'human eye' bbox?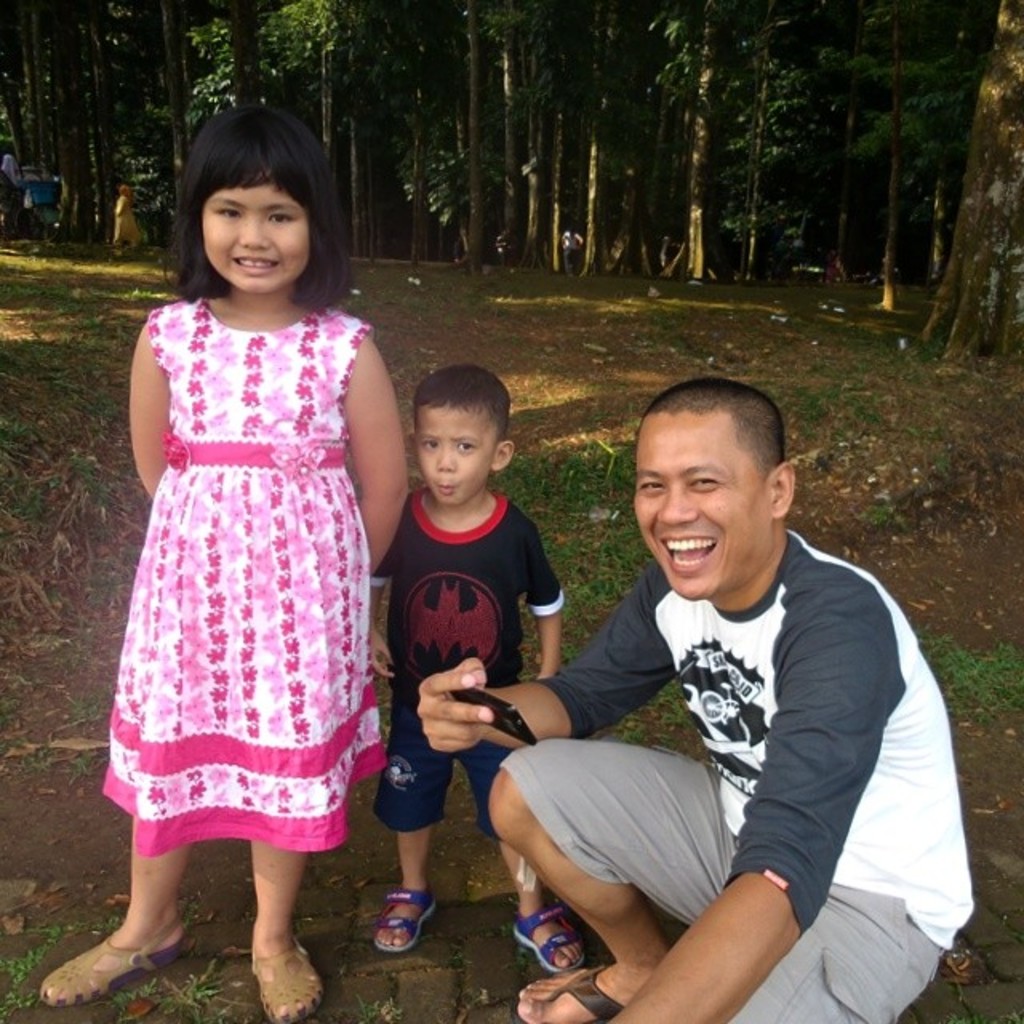
637, 475, 666, 496
